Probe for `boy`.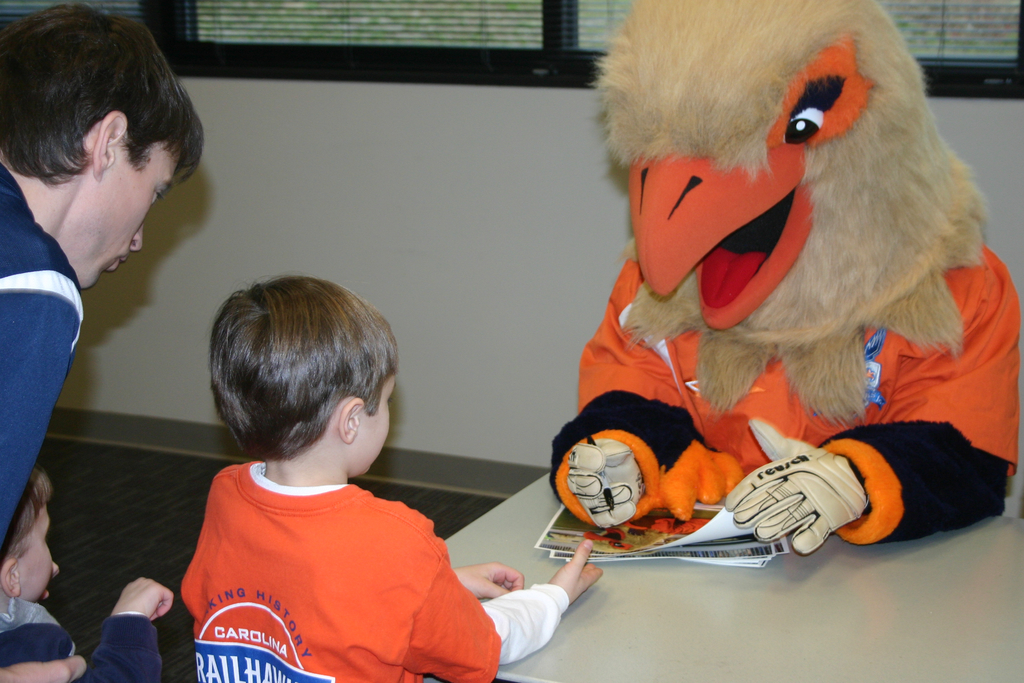
Probe result: [181,276,605,682].
